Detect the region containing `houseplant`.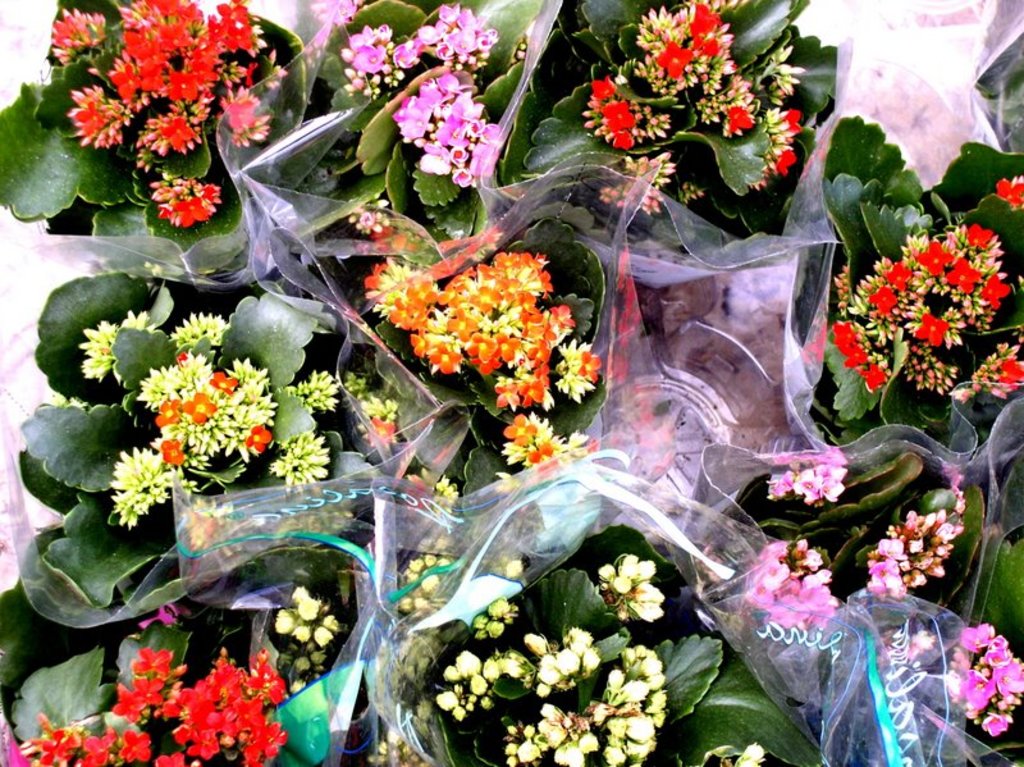
[left=0, top=0, right=307, bottom=273].
